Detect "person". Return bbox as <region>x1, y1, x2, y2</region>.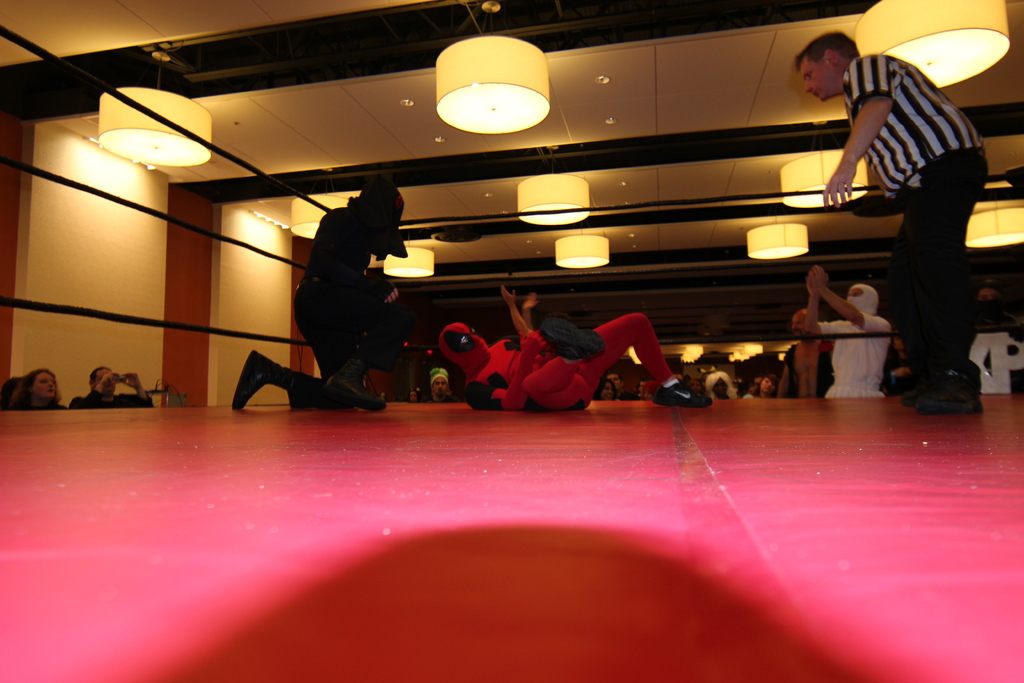
<region>436, 286, 712, 415</region>.
